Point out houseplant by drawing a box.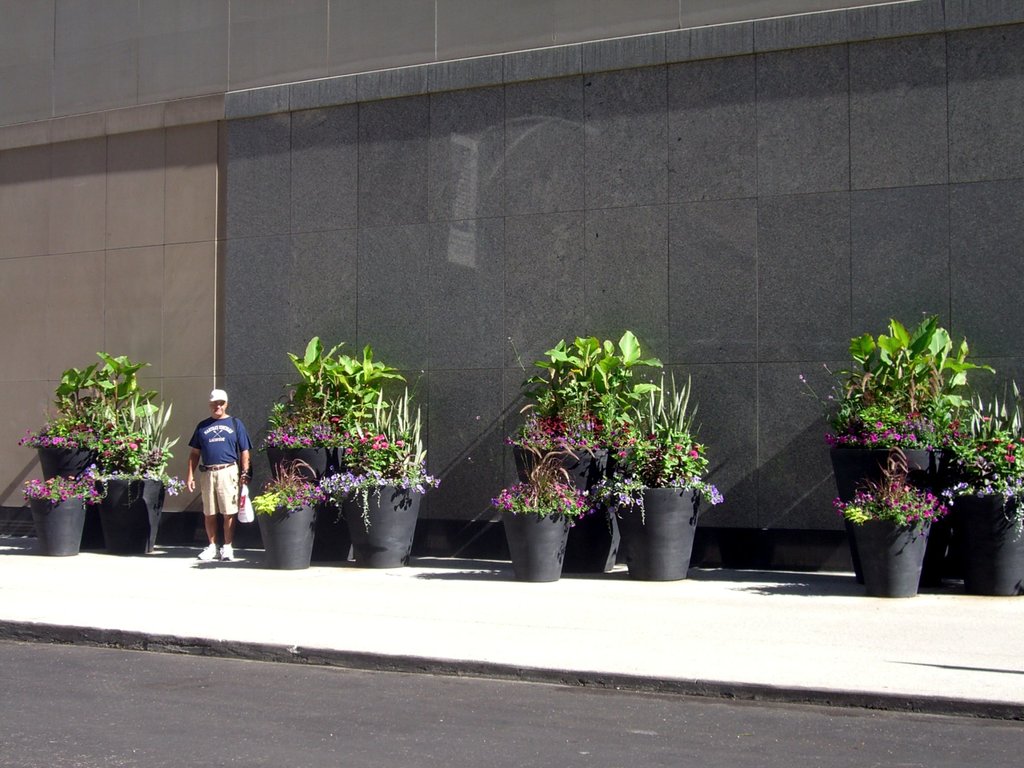
bbox(84, 394, 192, 542).
